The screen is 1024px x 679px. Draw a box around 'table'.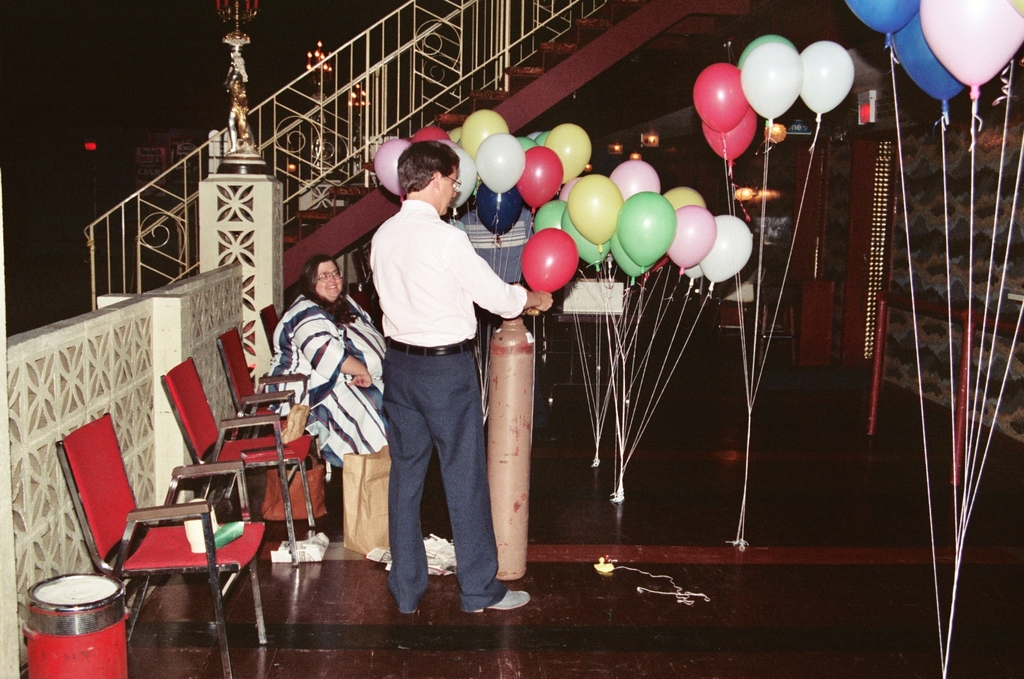
(left=545, top=299, right=647, bottom=403).
